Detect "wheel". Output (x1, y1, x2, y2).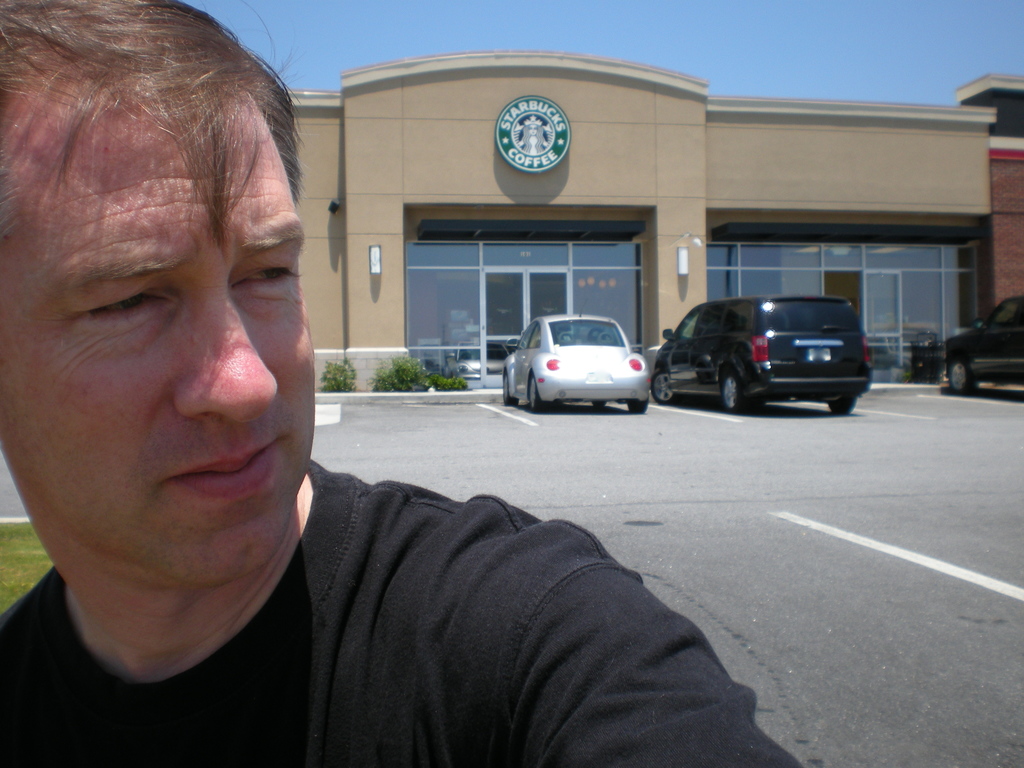
(948, 358, 980, 399).
